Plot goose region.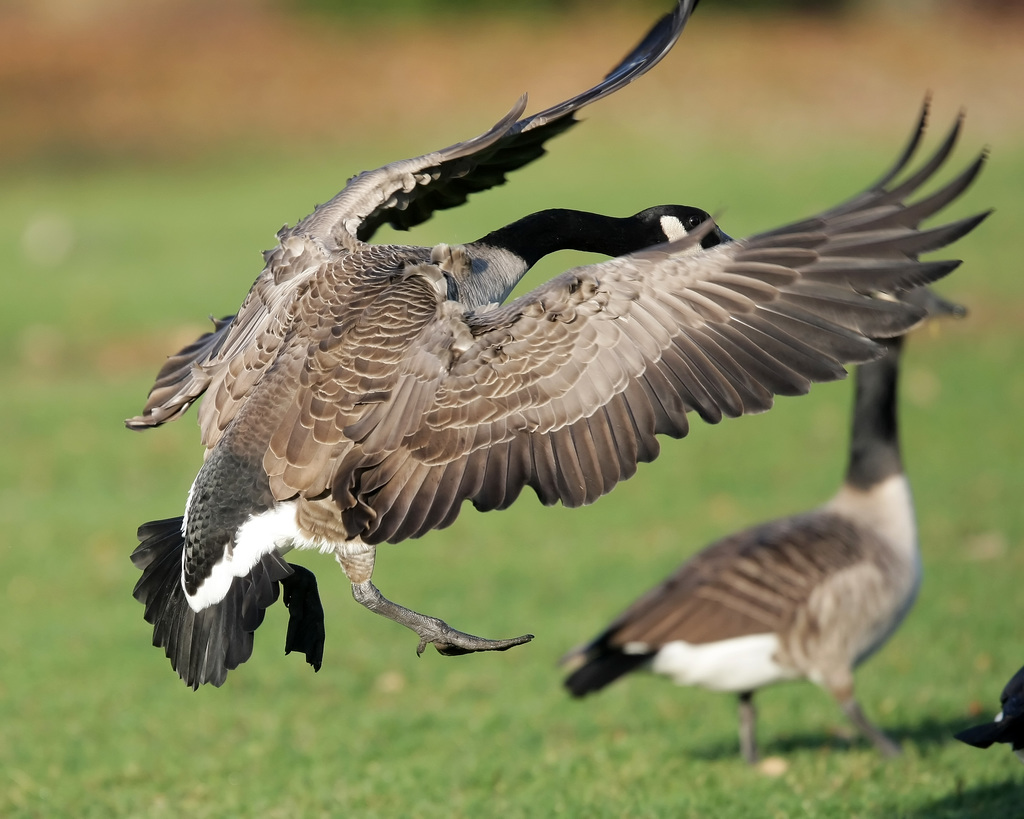
Plotted at [558, 335, 950, 777].
